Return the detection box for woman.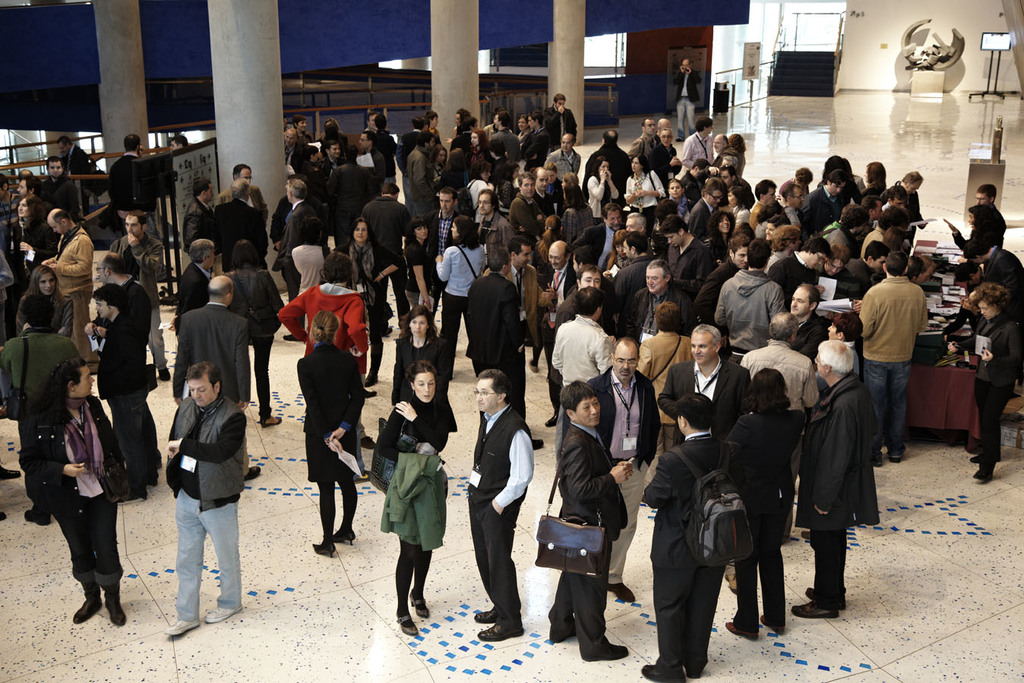
<bbox>21, 337, 123, 628</bbox>.
